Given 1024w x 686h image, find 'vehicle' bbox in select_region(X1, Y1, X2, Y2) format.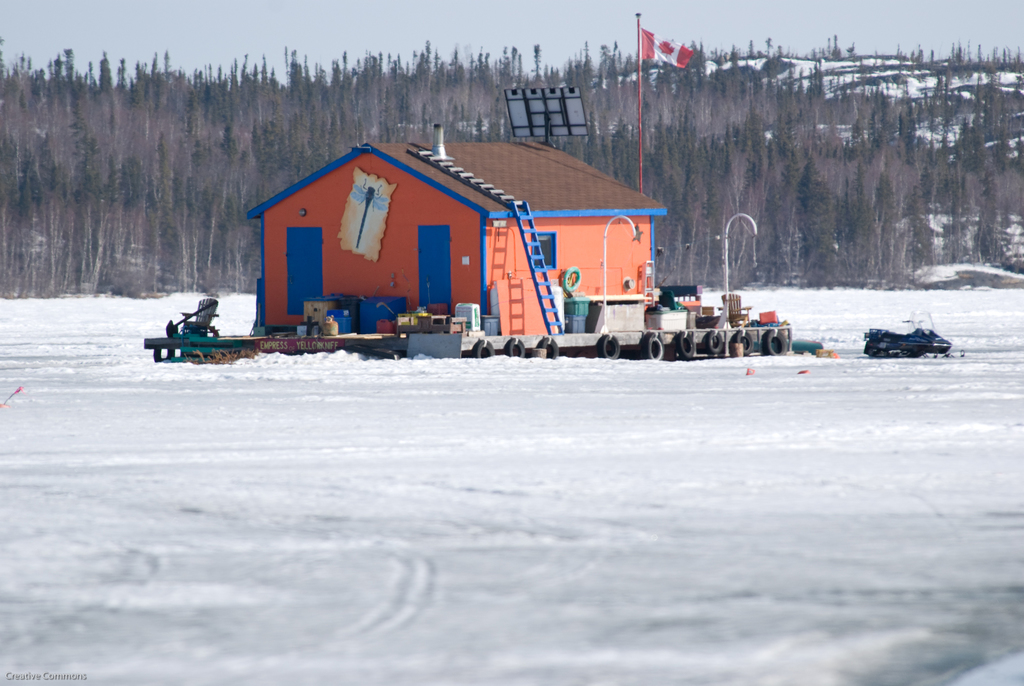
select_region(861, 311, 966, 358).
